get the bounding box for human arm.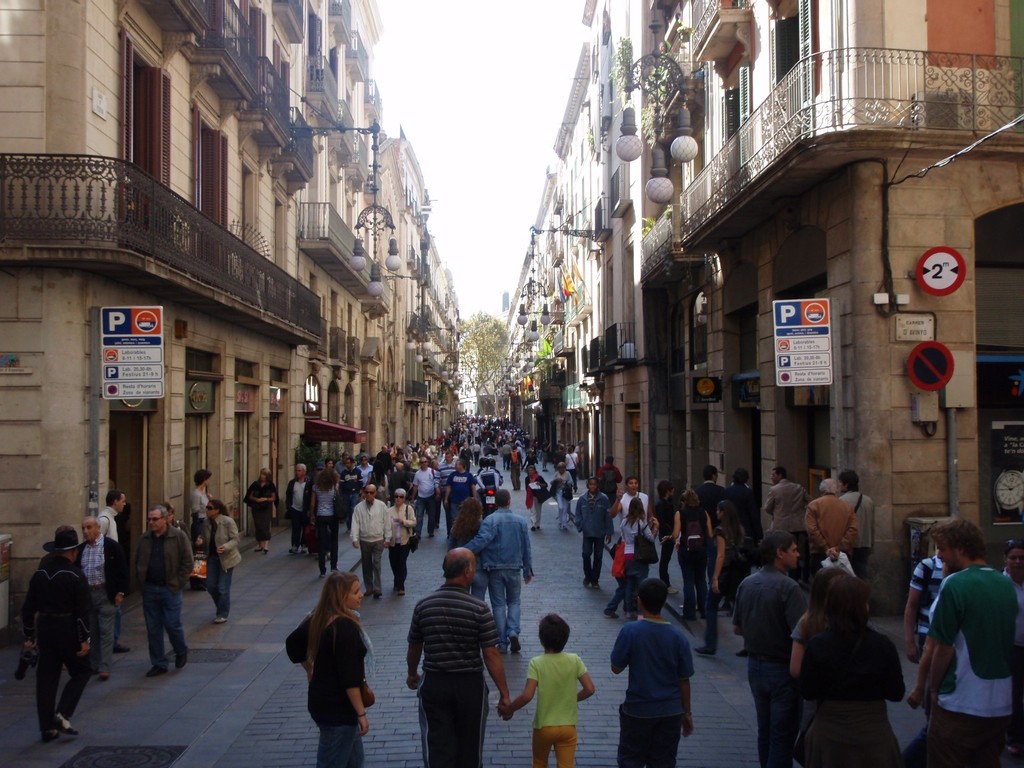
BBox(308, 489, 315, 525).
